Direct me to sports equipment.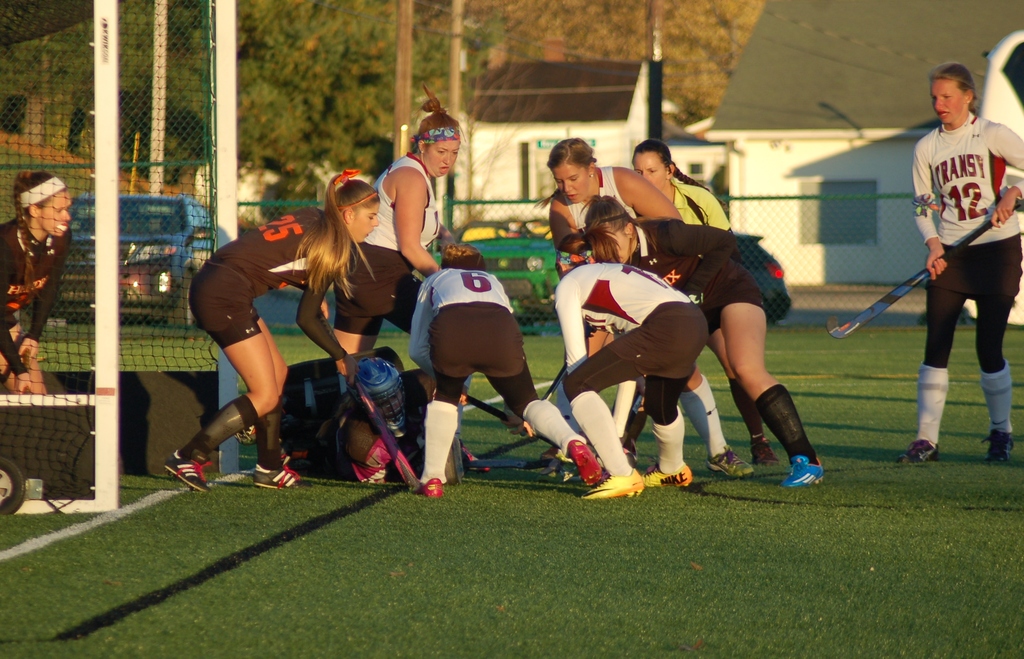
Direction: (568,442,601,487).
